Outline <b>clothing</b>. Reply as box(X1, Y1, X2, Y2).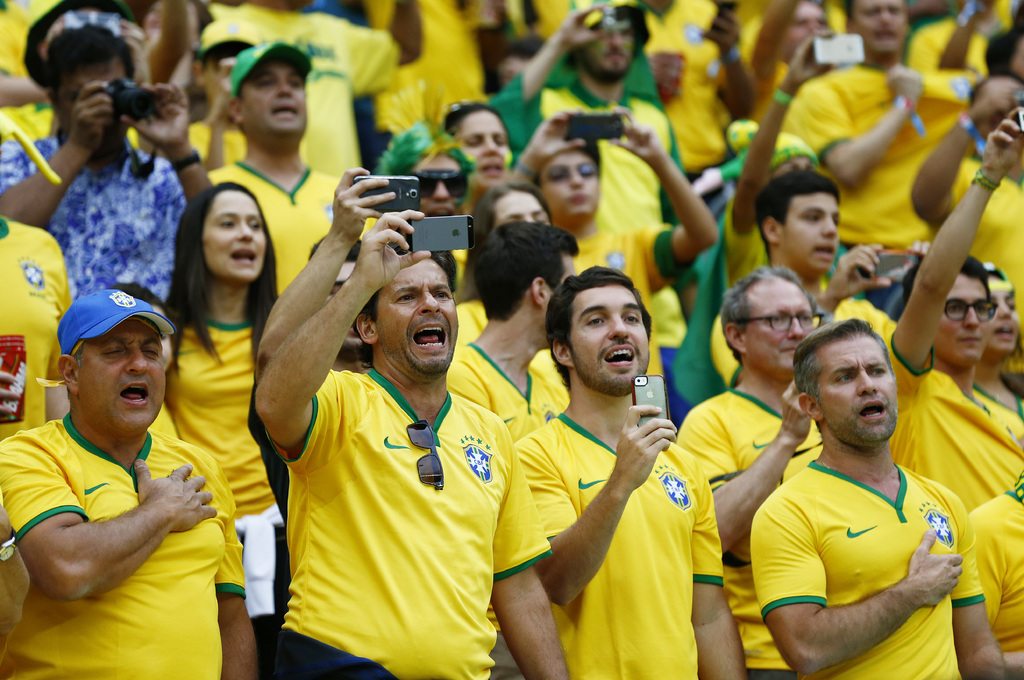
box(285, 369, 553, 679).
